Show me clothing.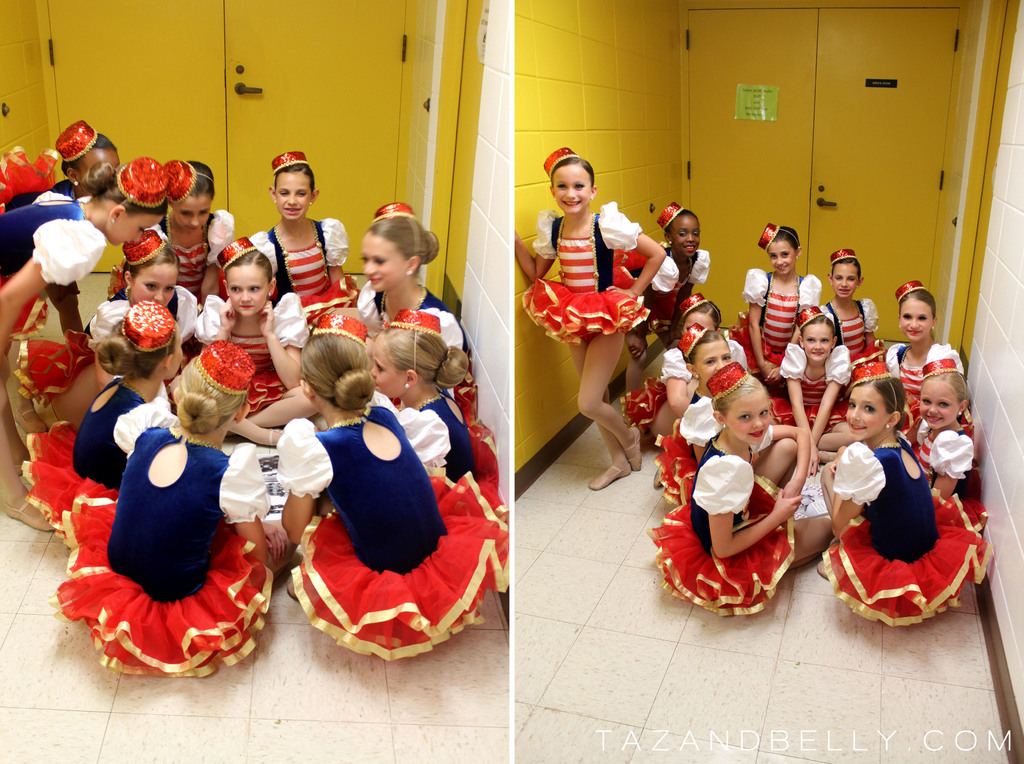
clothing is here: rect(642, 417, 799, 624).
